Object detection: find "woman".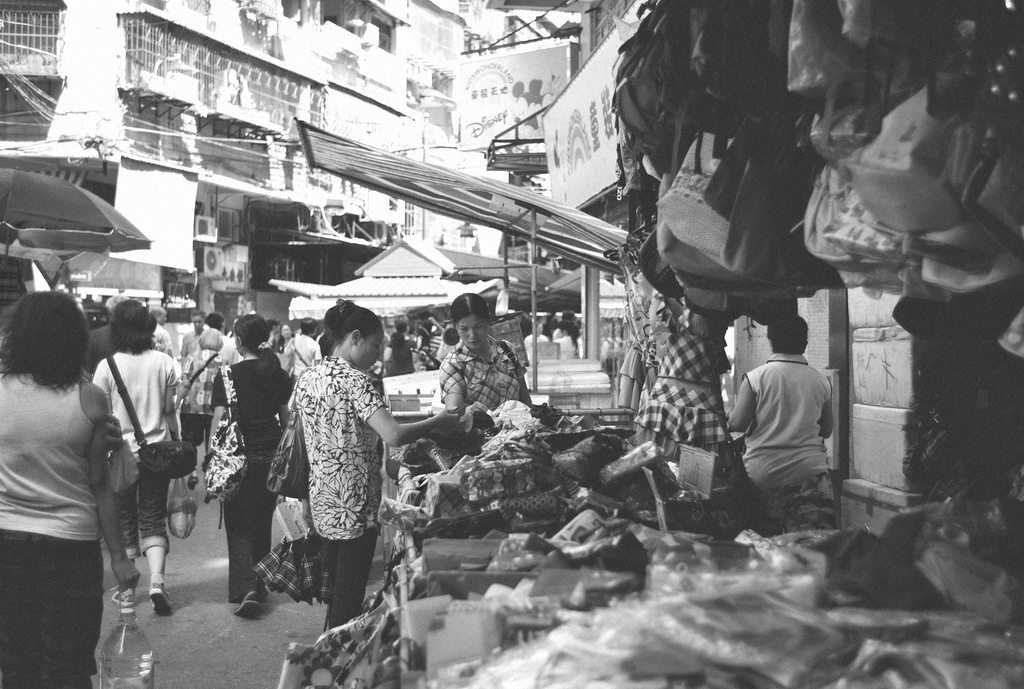
[8, 269, 146, 666].
